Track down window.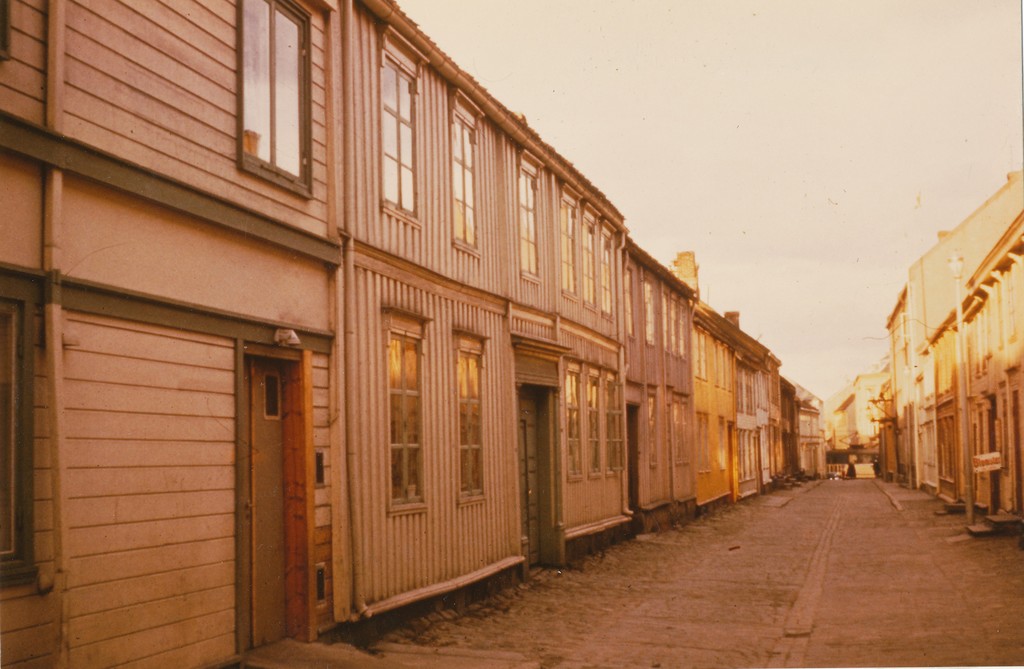
Tracked to rect(582, 221, 595, 302).
